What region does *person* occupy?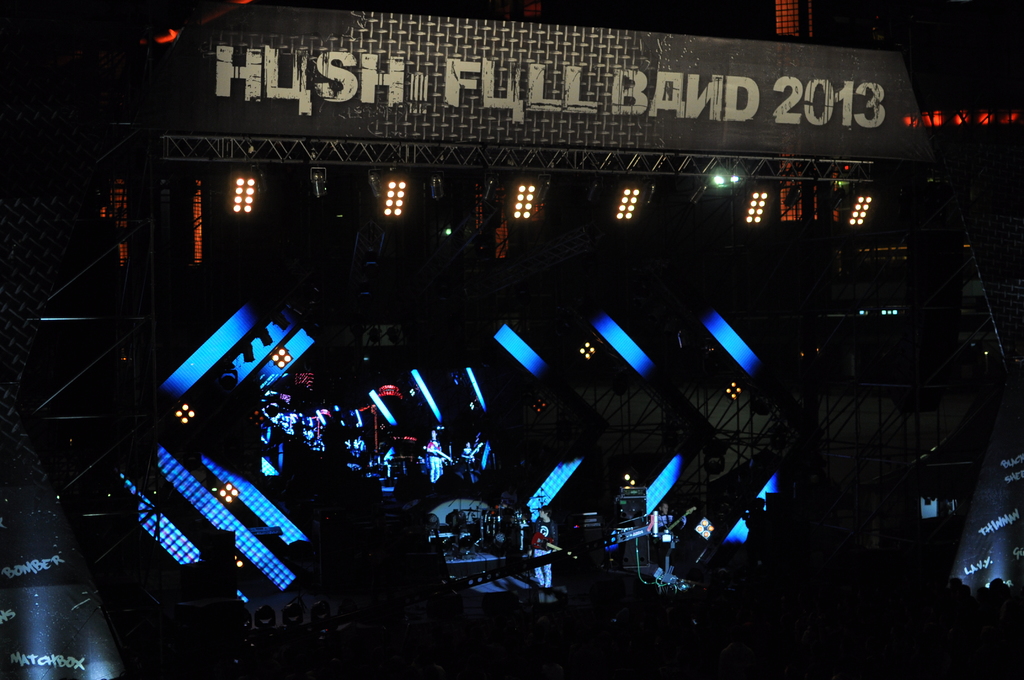
crop(426, 424, 444, 489).
